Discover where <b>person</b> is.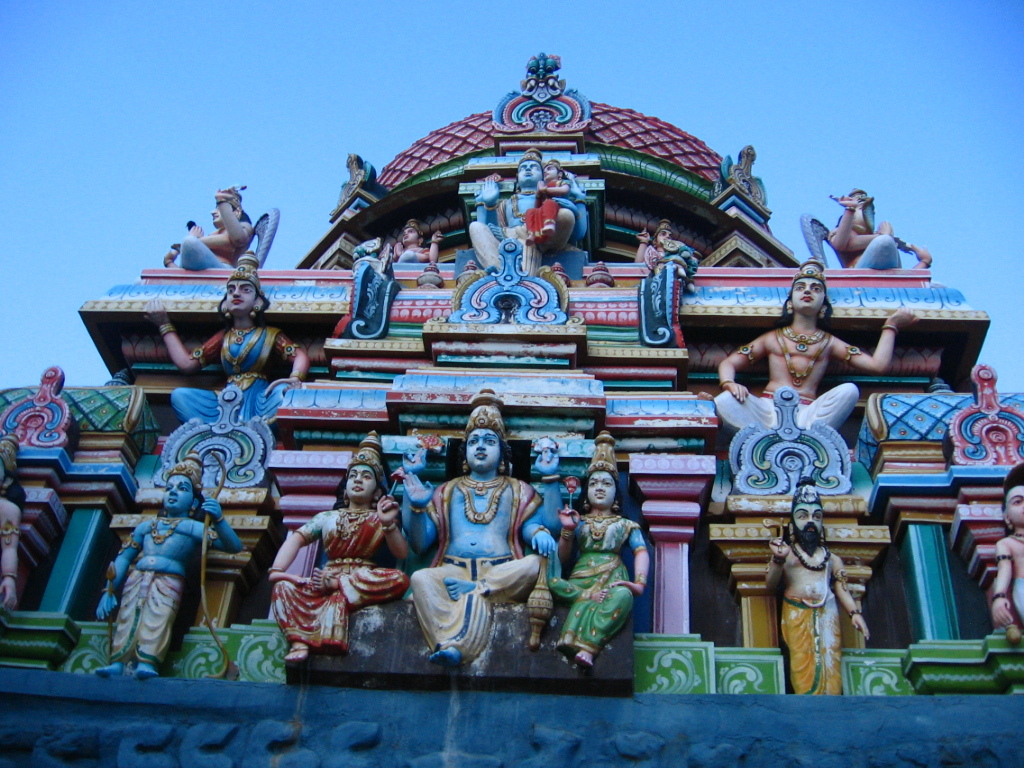
Discovered at region(766, 475, 874, 695).
